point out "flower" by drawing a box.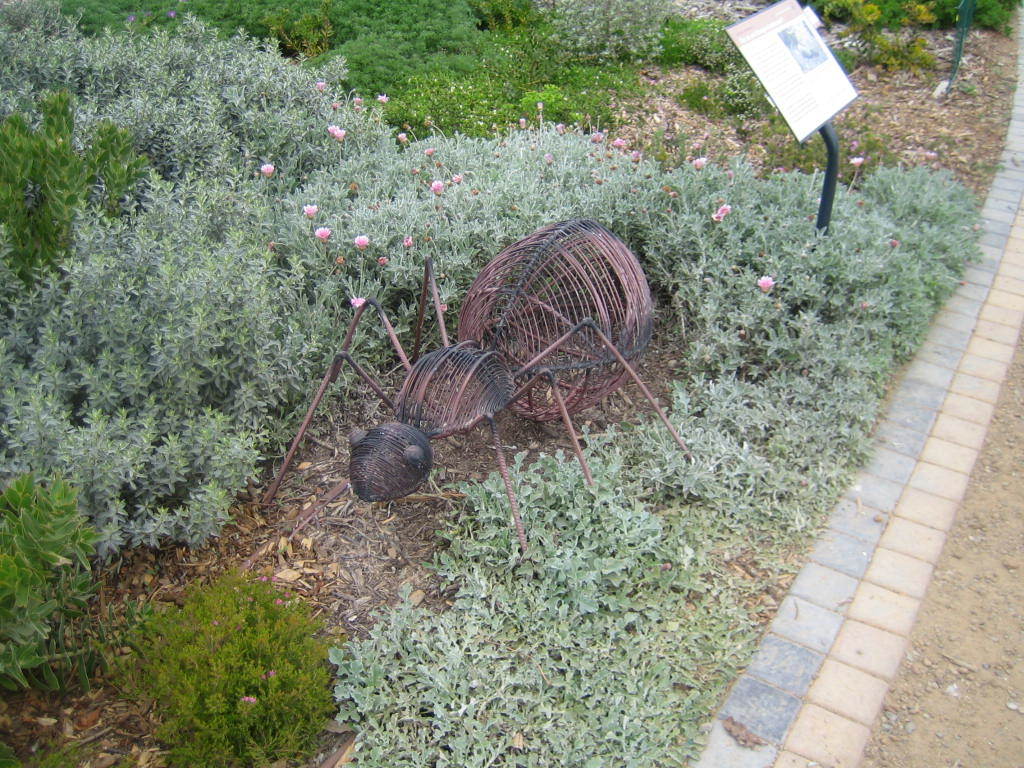
303,198,320,216.
